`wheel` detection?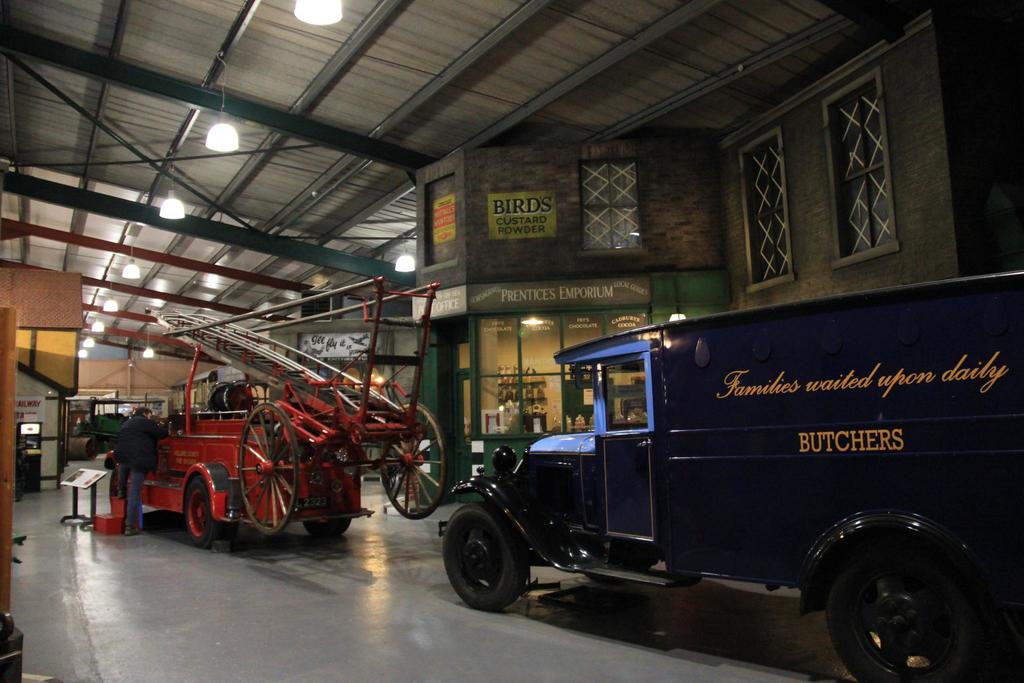
429 502 536 613
